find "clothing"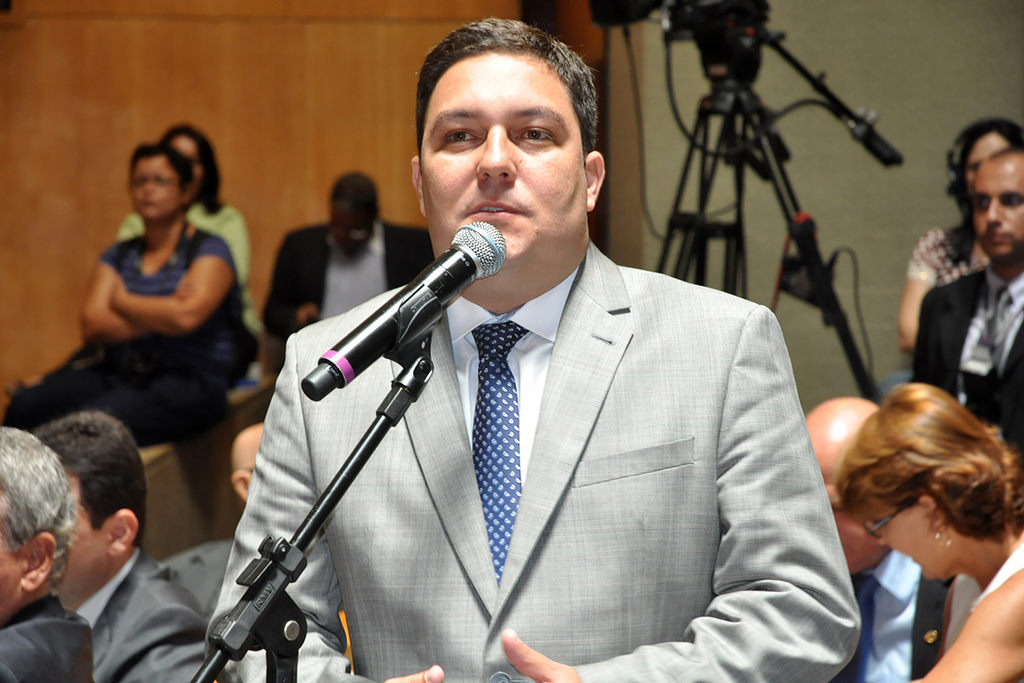
(261,223,435,344)
